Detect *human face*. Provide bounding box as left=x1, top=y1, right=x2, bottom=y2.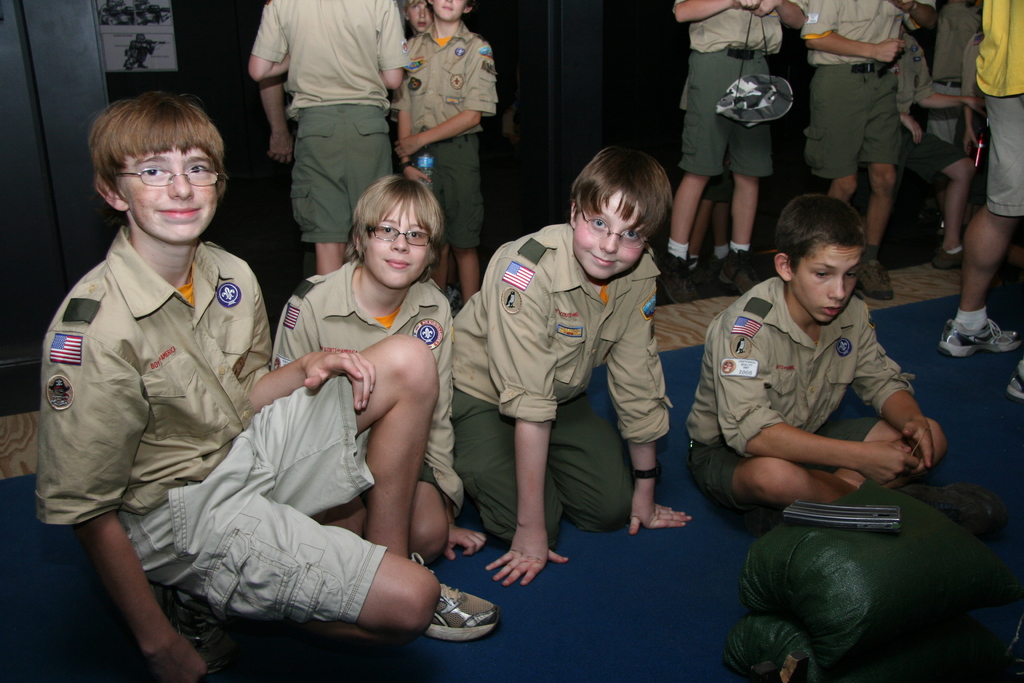
left=431, top=0, right=463, bottom=21.
